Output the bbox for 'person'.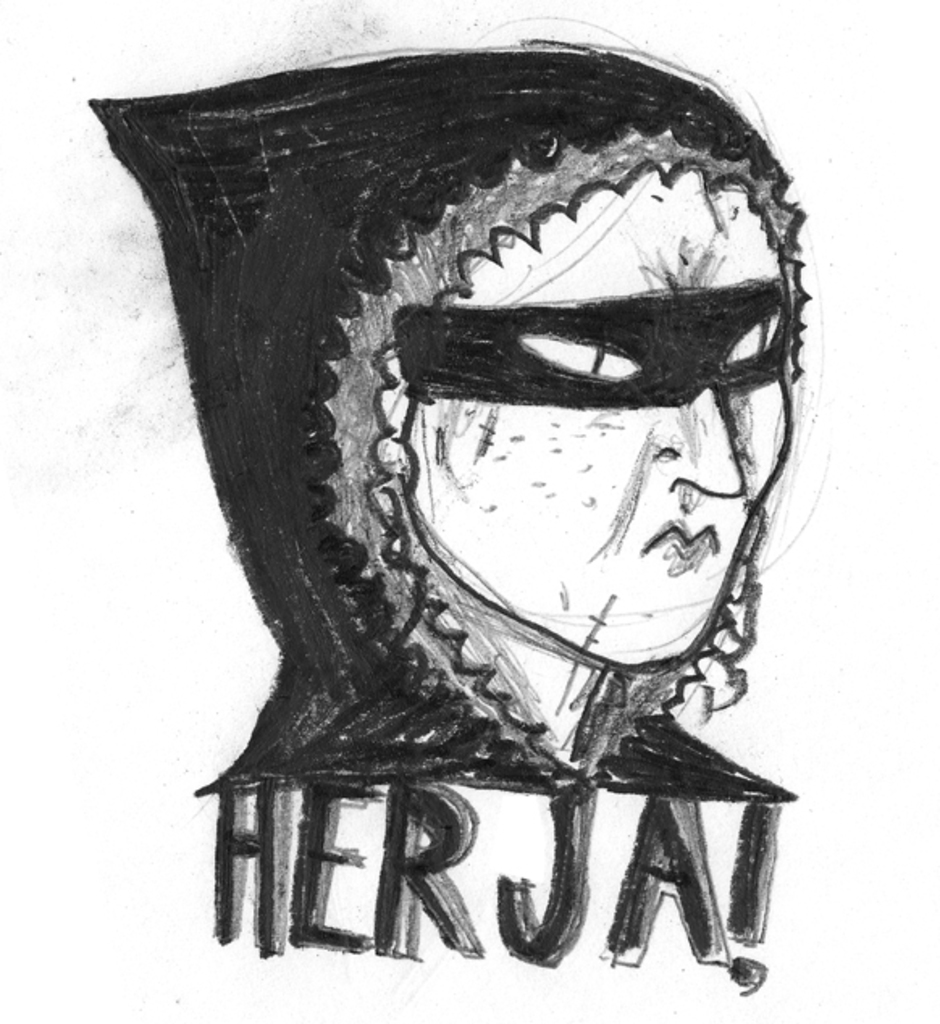
(86, 2, 871, 958).
